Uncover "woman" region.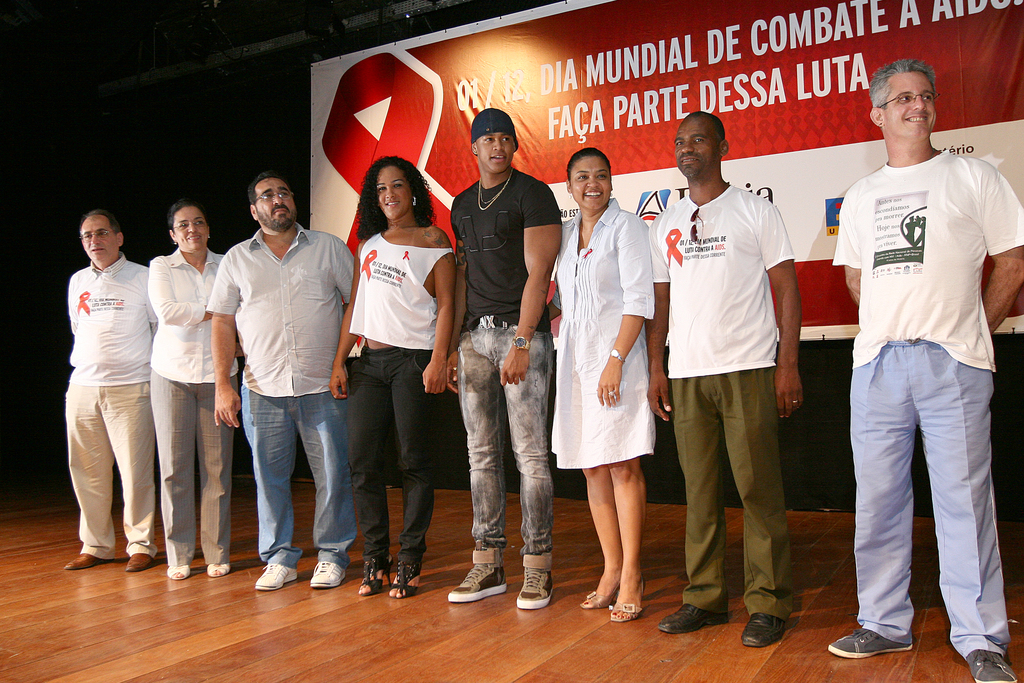
Uncovered: [546, 160, 655, 637].
